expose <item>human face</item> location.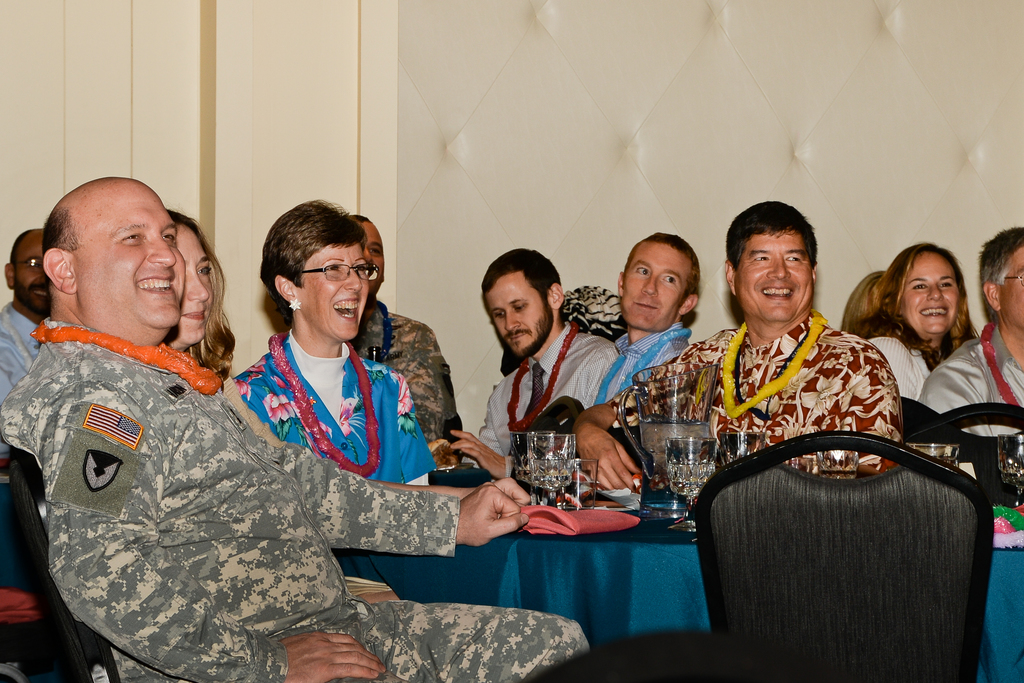
Exposed at <box>13,230,48,309</box>.
